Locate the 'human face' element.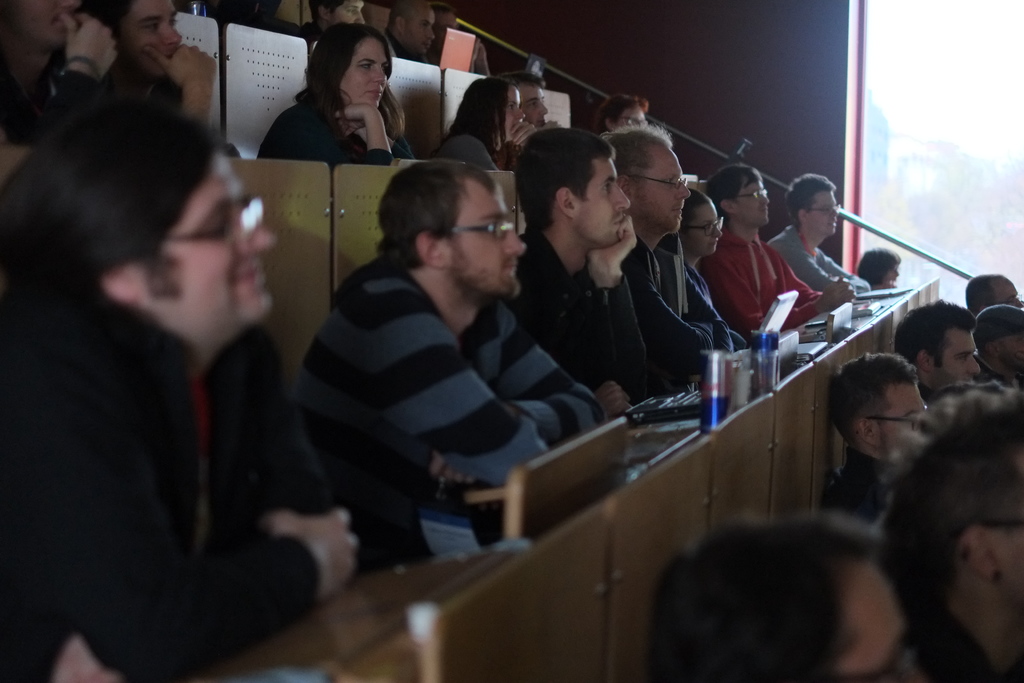
Element bbox: (504,92,527,145).
